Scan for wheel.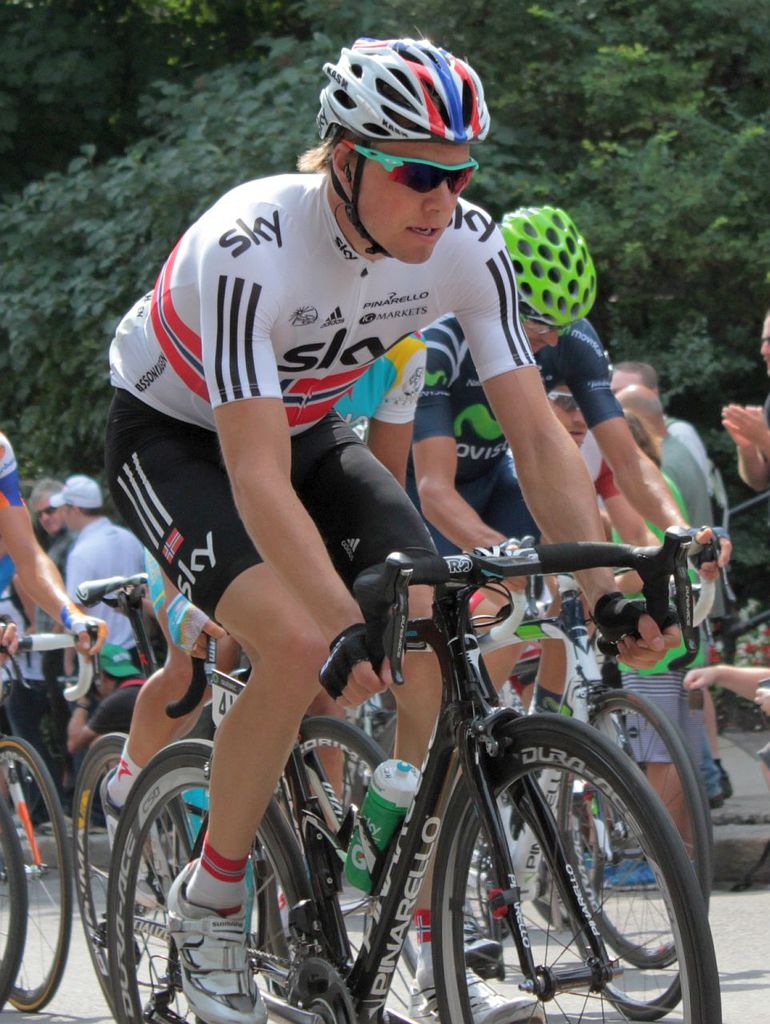
Scan result: left=53, top=737, right=195, bottom=1023.
